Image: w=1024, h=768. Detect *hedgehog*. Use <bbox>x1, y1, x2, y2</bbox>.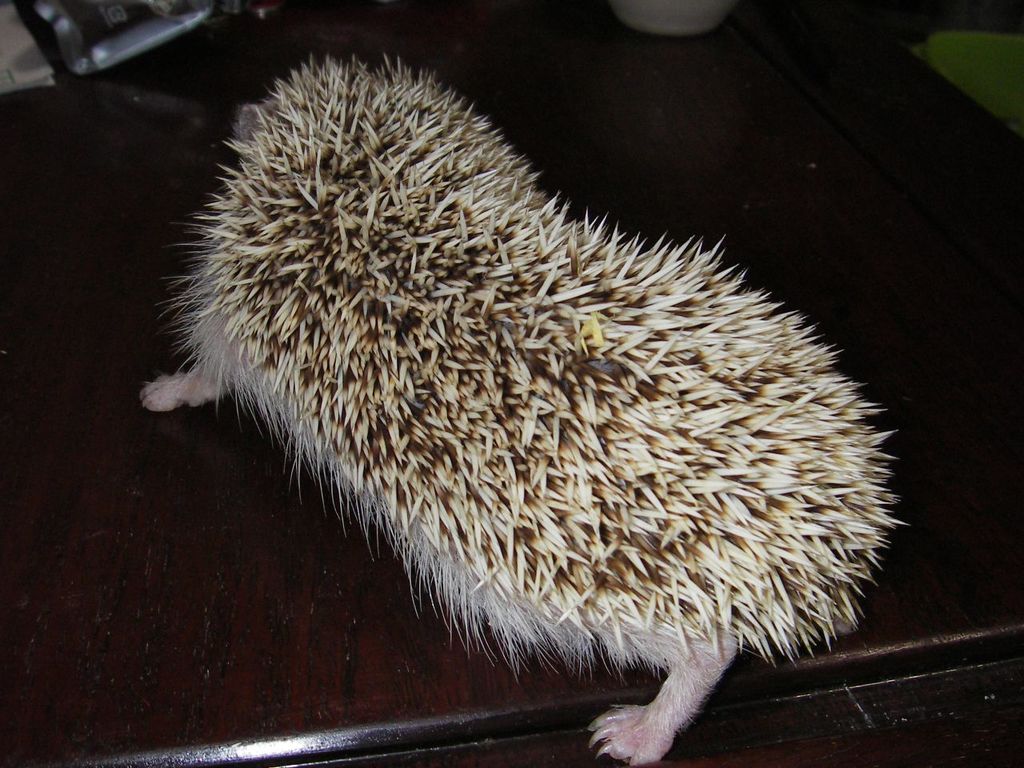
<bbox>135, 41, 908, 767</bbox>.
